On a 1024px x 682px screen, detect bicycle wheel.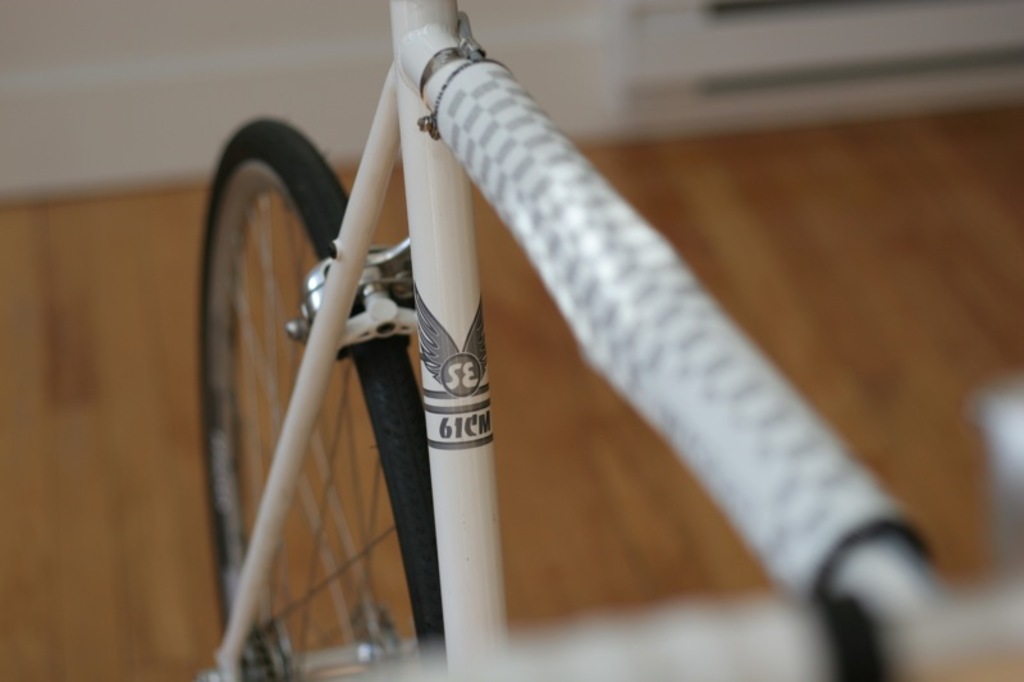
(186, 88, 465, 654).
